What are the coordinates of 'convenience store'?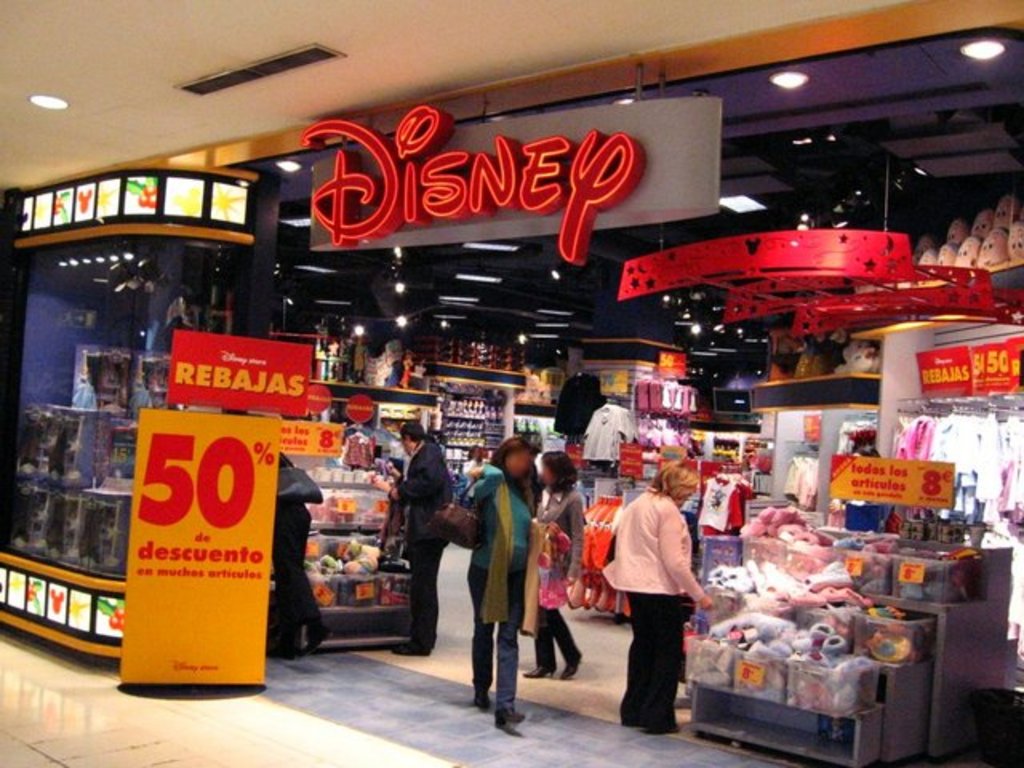
bbox=(621, 360, 997, 762).
